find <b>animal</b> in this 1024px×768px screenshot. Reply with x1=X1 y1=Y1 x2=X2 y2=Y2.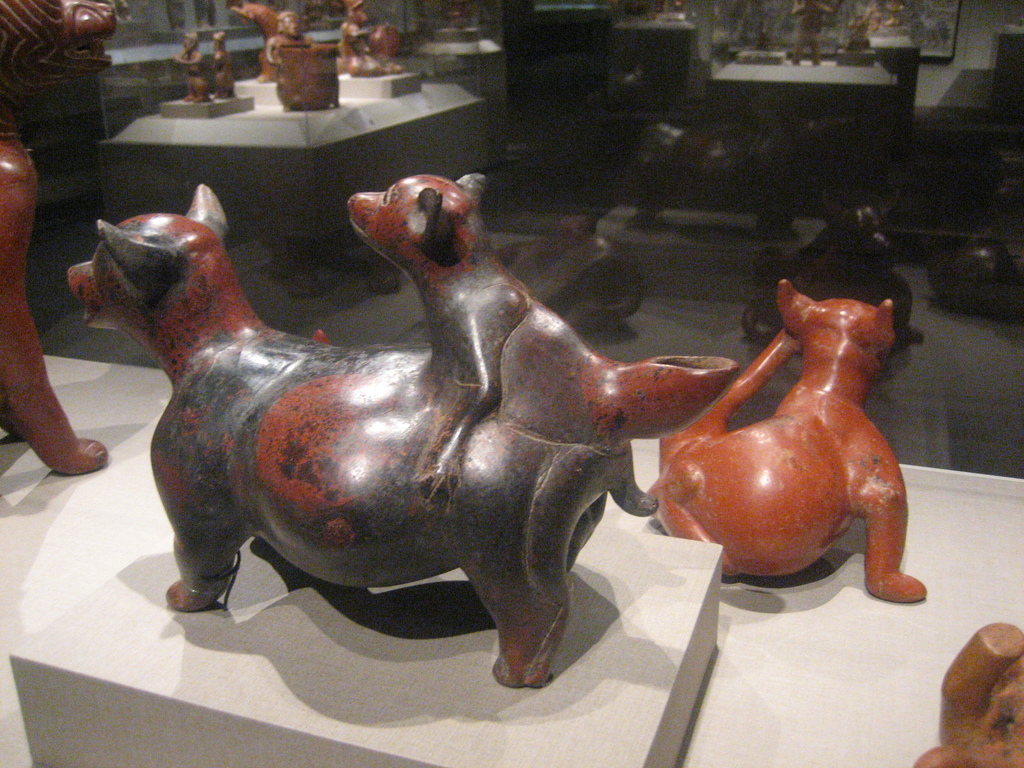
x1=338 y1=169 x2=739 y2=499.
